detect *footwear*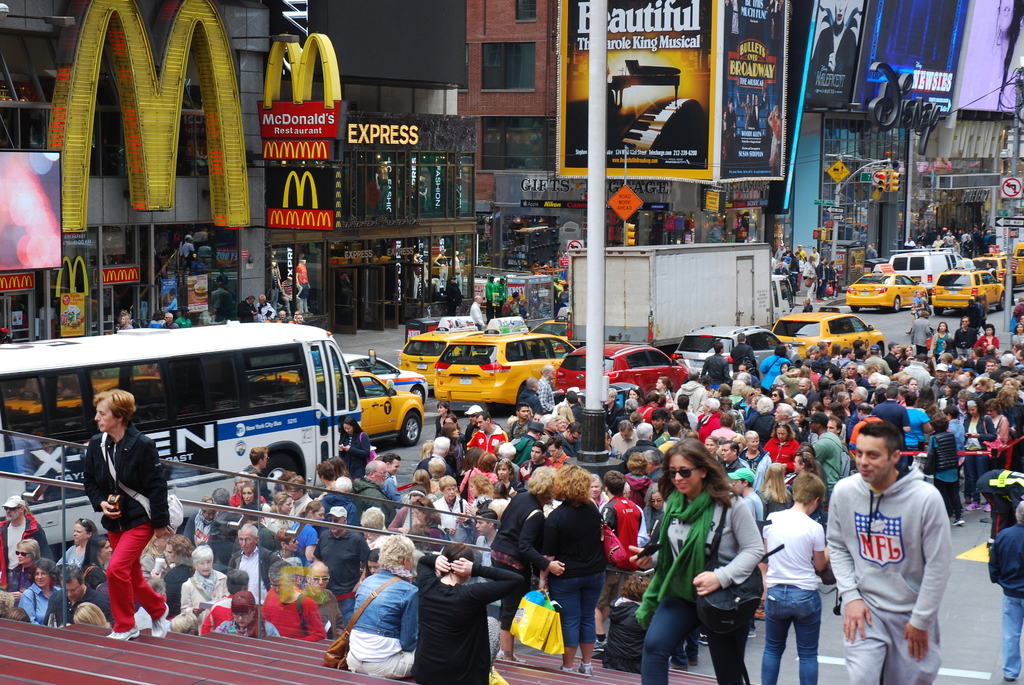
(556, 664, 576, 677)
